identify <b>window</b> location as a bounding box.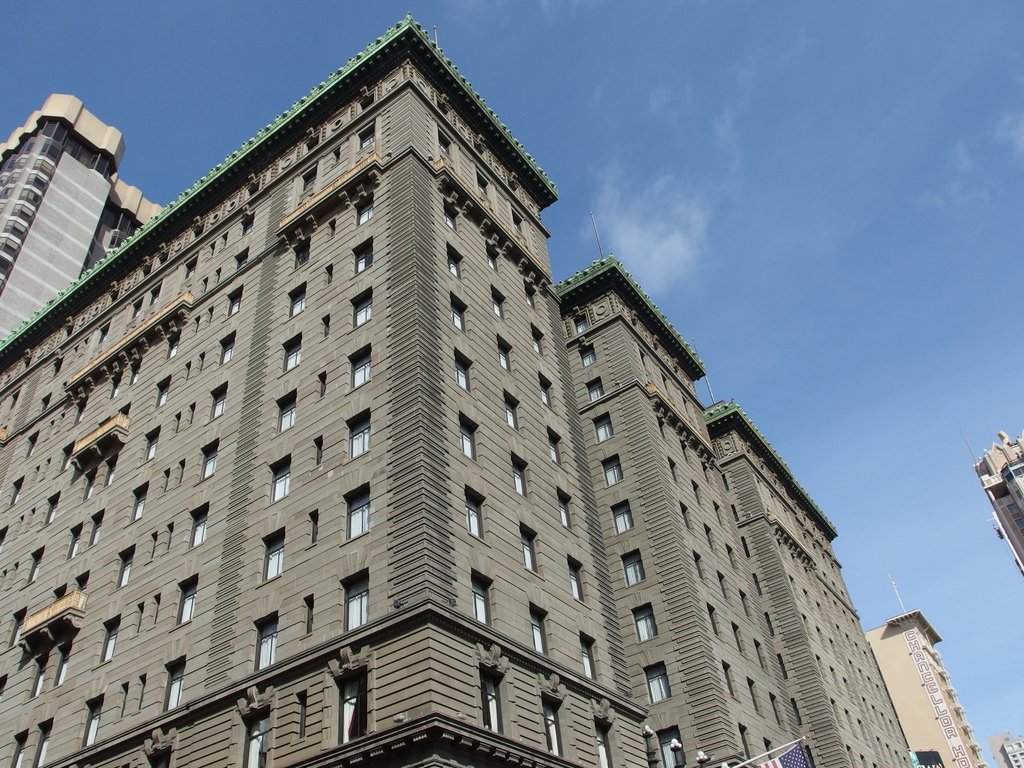
[634,609,656,637].
